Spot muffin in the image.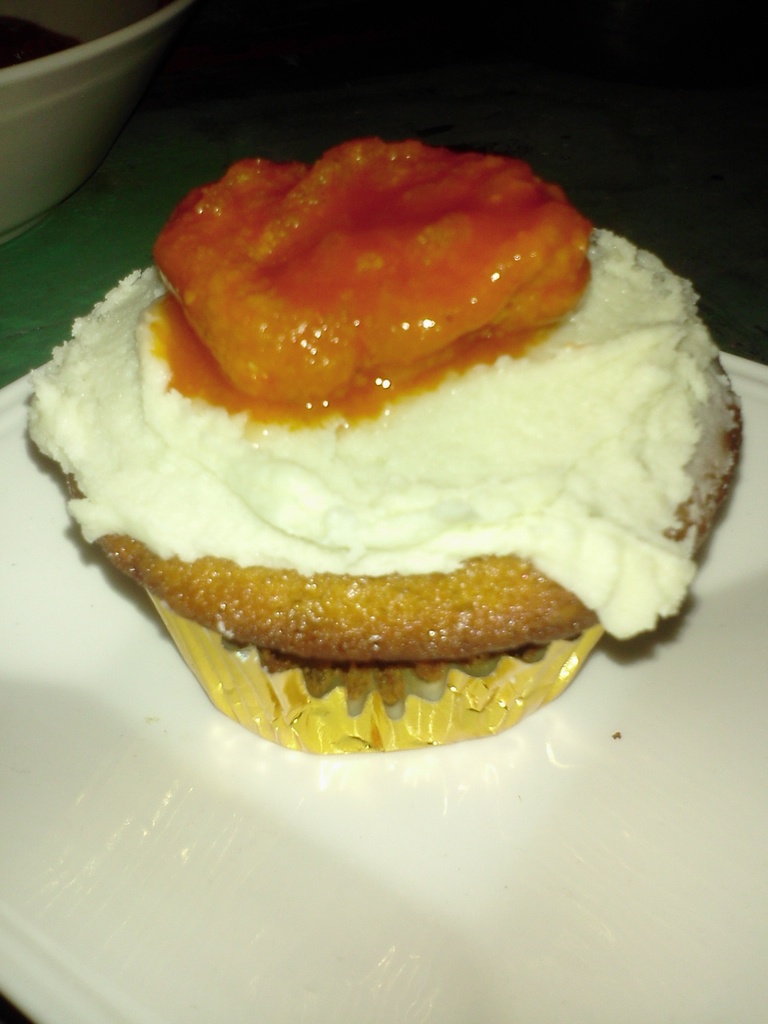
muffin found at [x1=19, y1=131, x2=744, y2=746].
